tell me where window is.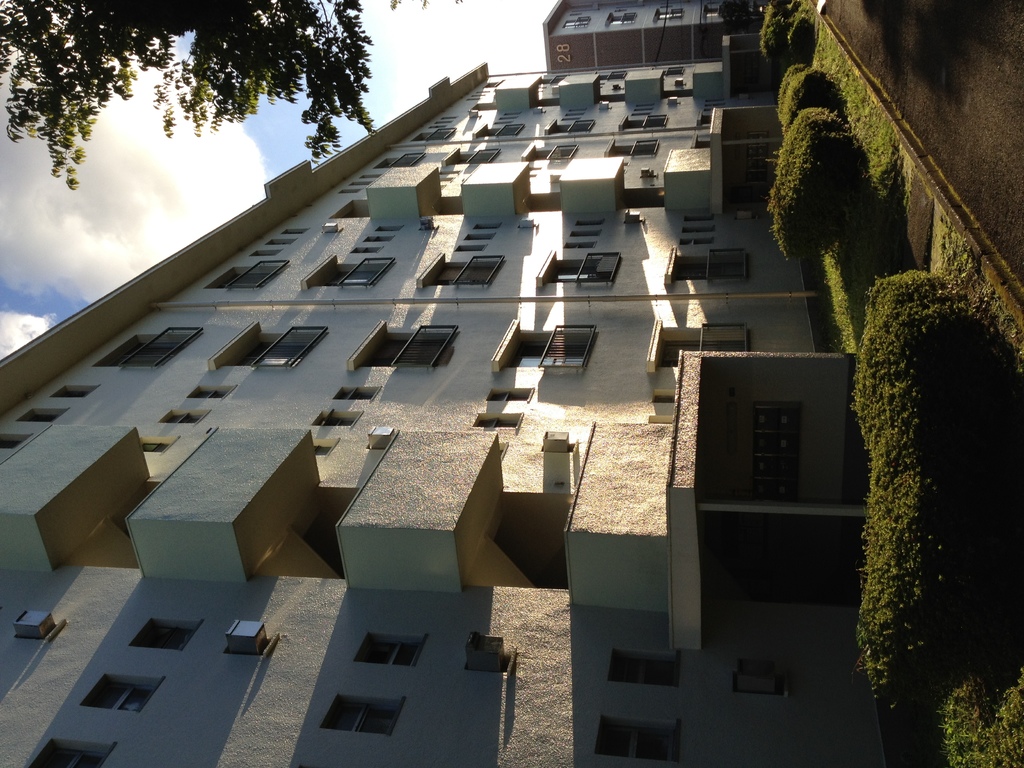
window is at l=566, t=240, r=594, b=246.
